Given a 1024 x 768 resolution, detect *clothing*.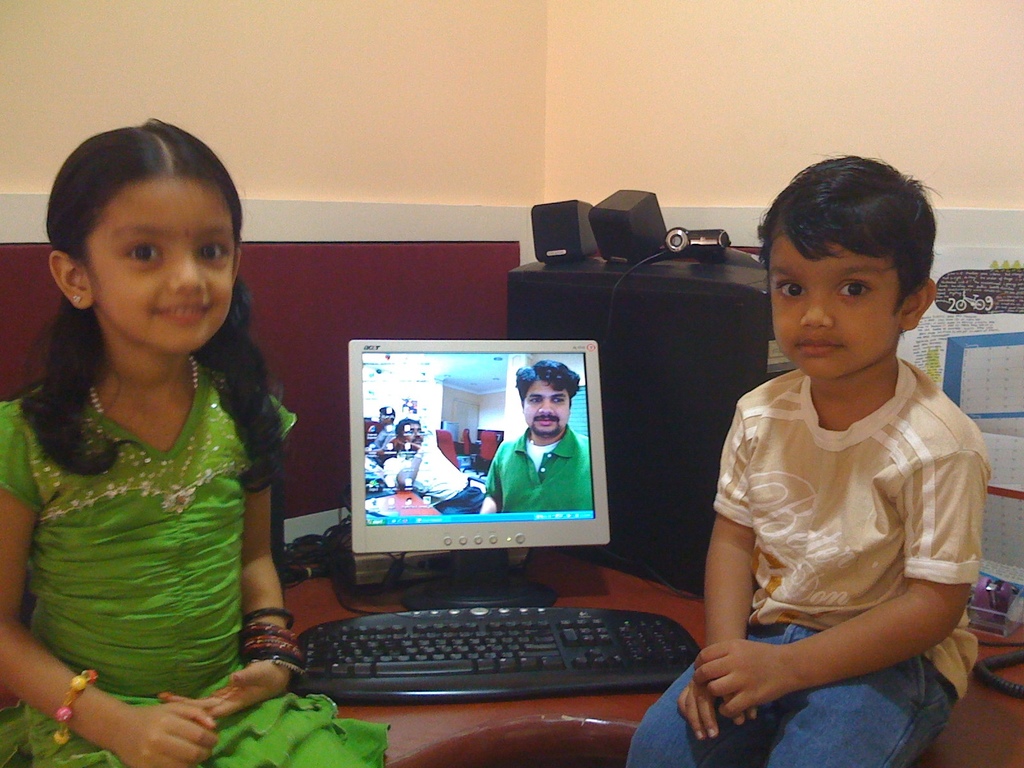
x1=484 y1=424 x2=593 y2=515.
